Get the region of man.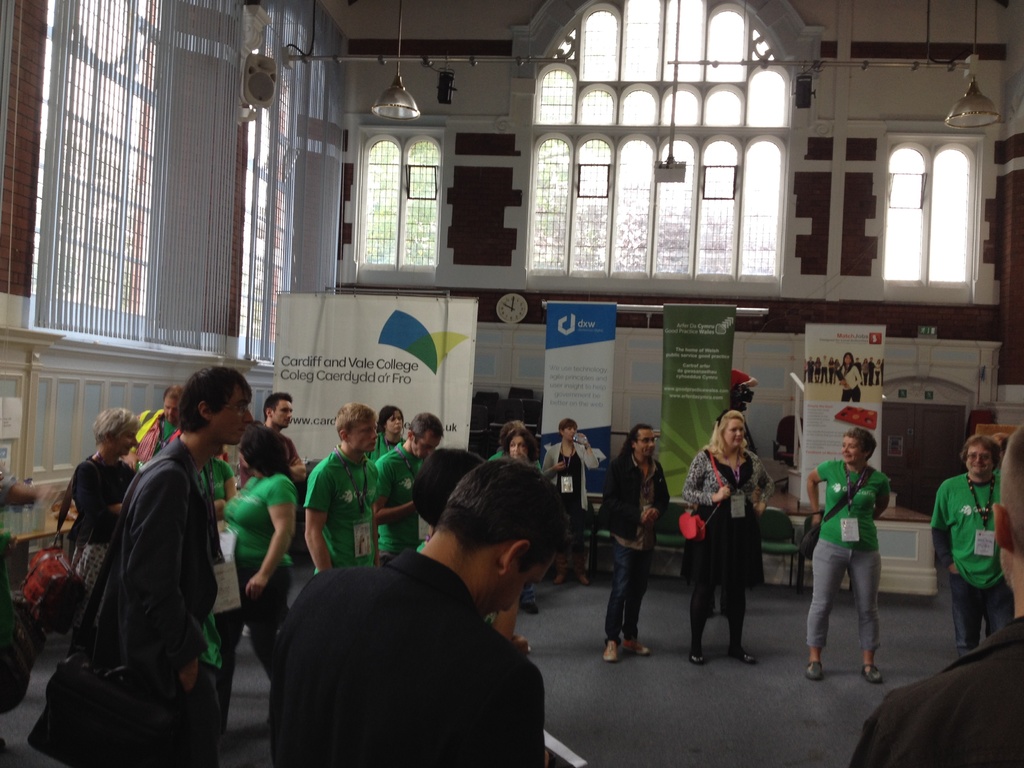
BBox(241, 391, 304, 573).
